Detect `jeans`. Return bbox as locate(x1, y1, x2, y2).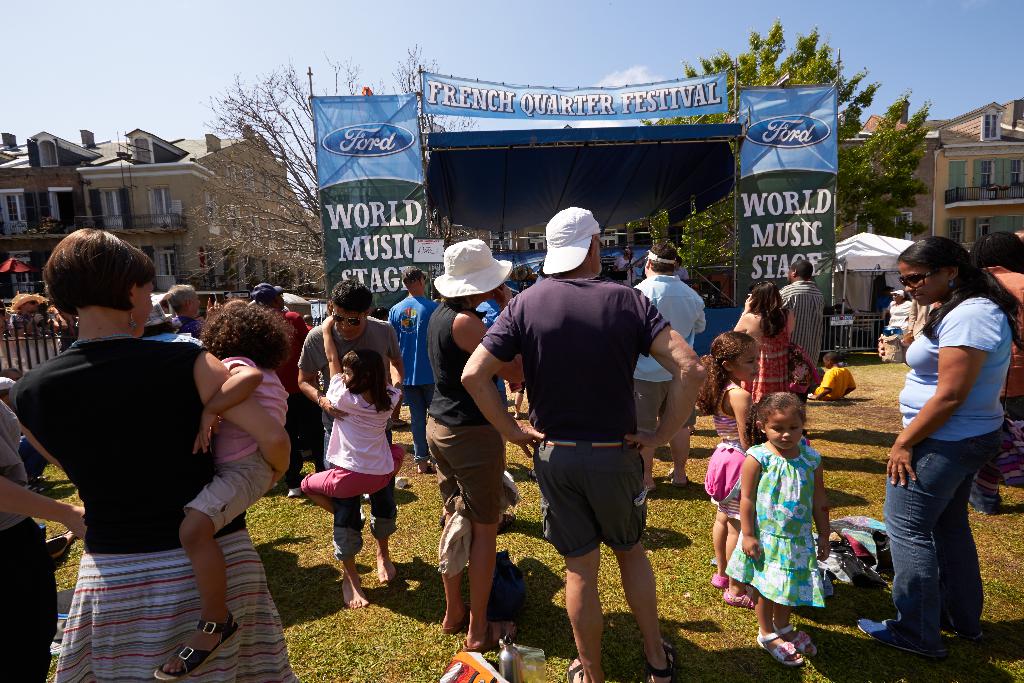
locate(329, 434, 394, 559).
